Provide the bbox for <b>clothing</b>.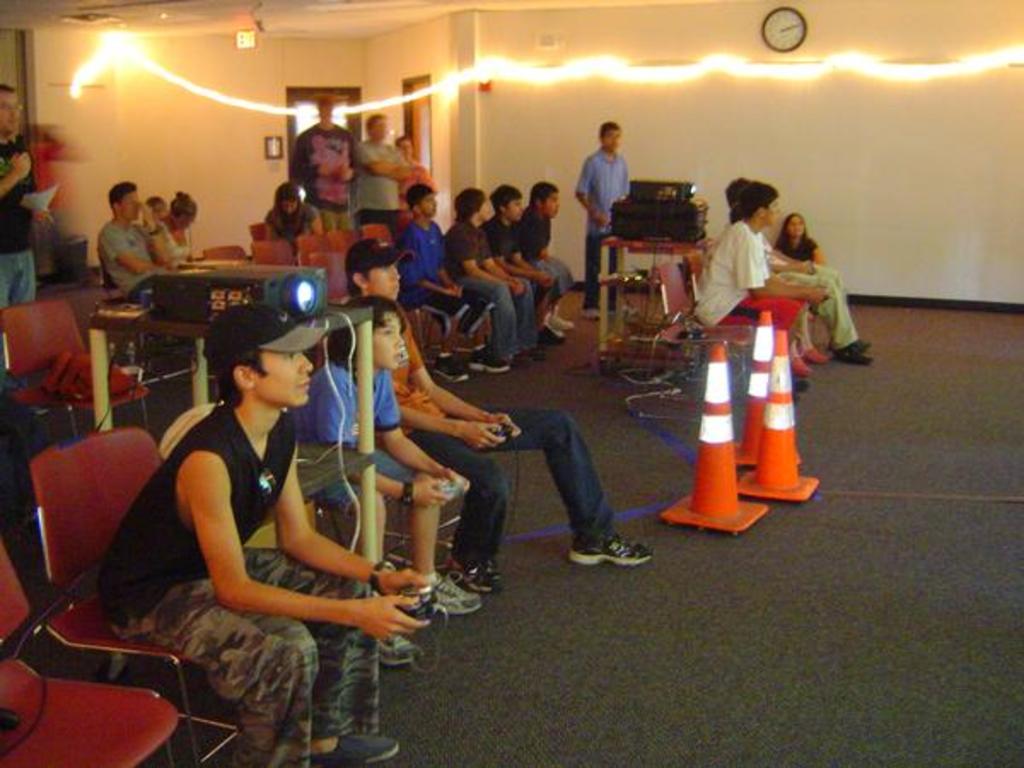
444:217:539:358.
